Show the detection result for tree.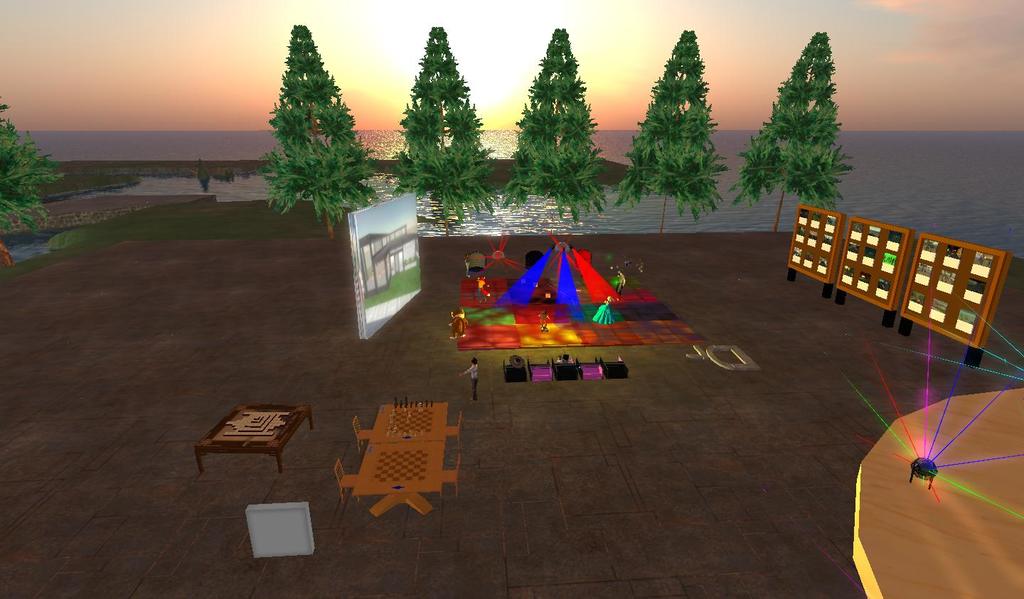
391 16 506 218.
